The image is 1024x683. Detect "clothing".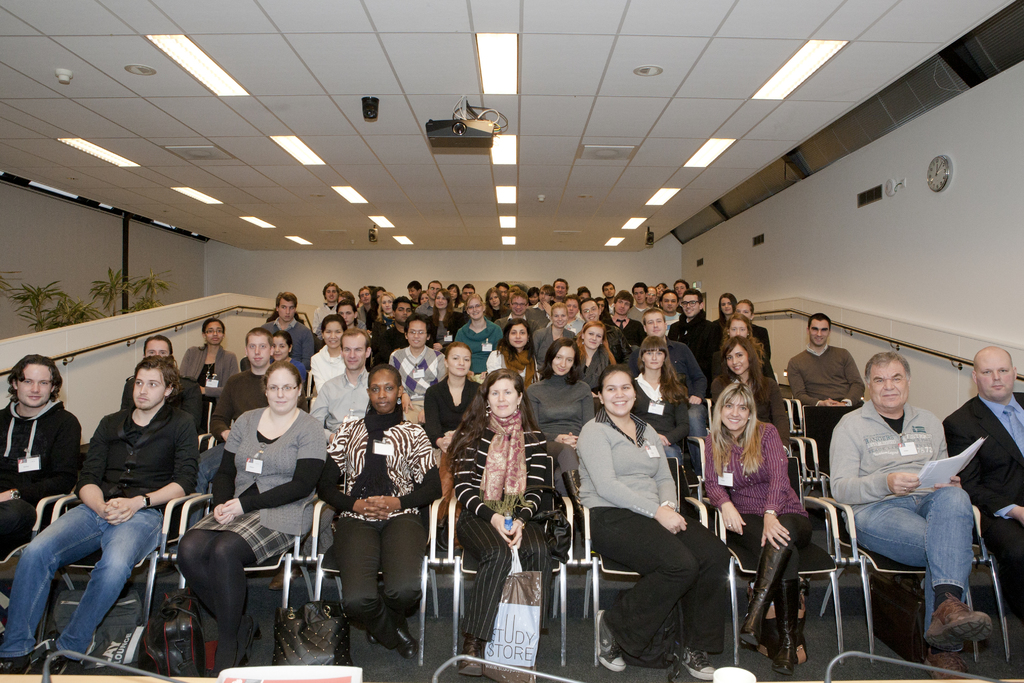
Detection: [486, 308, 504, 322].
